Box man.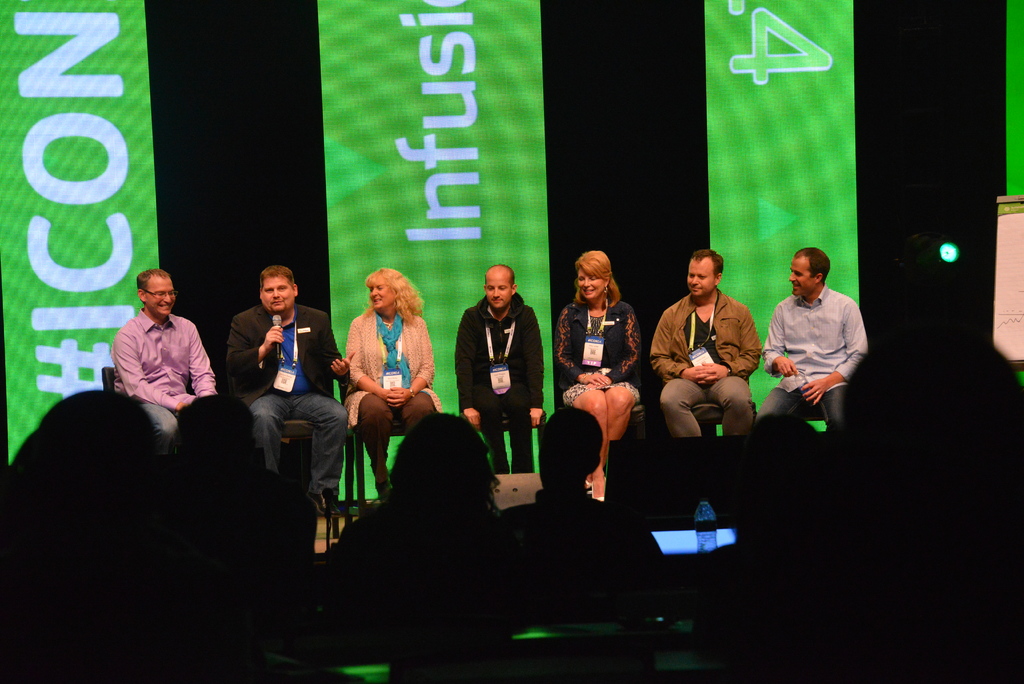
bbox=[456, 261, 545, 473].
